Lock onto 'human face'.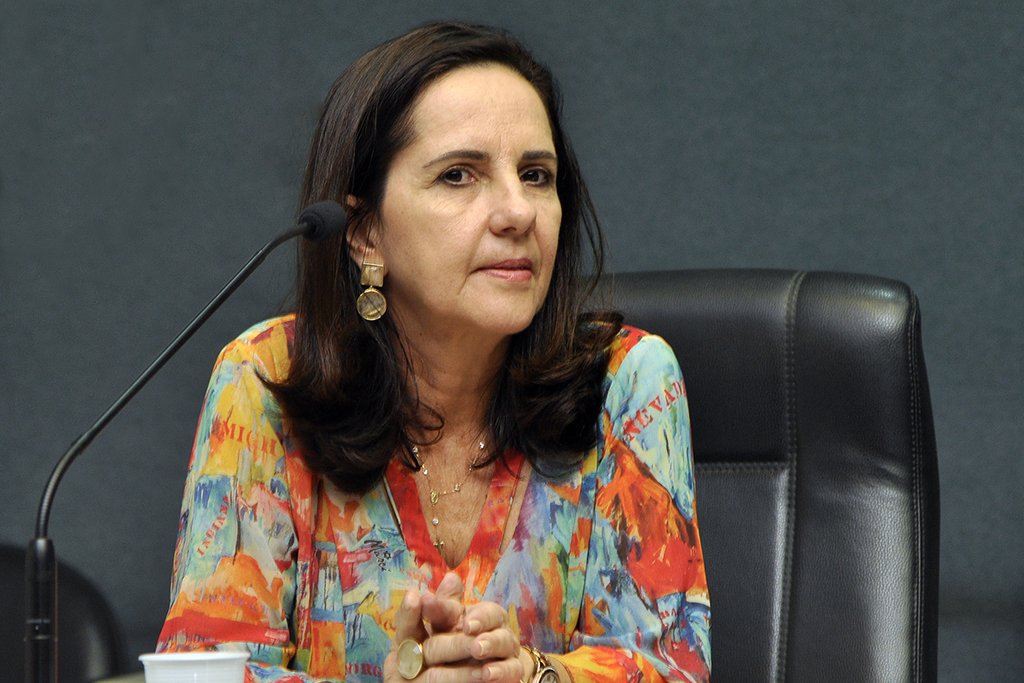
Locked: select_region(368, 56, 567, 349).
